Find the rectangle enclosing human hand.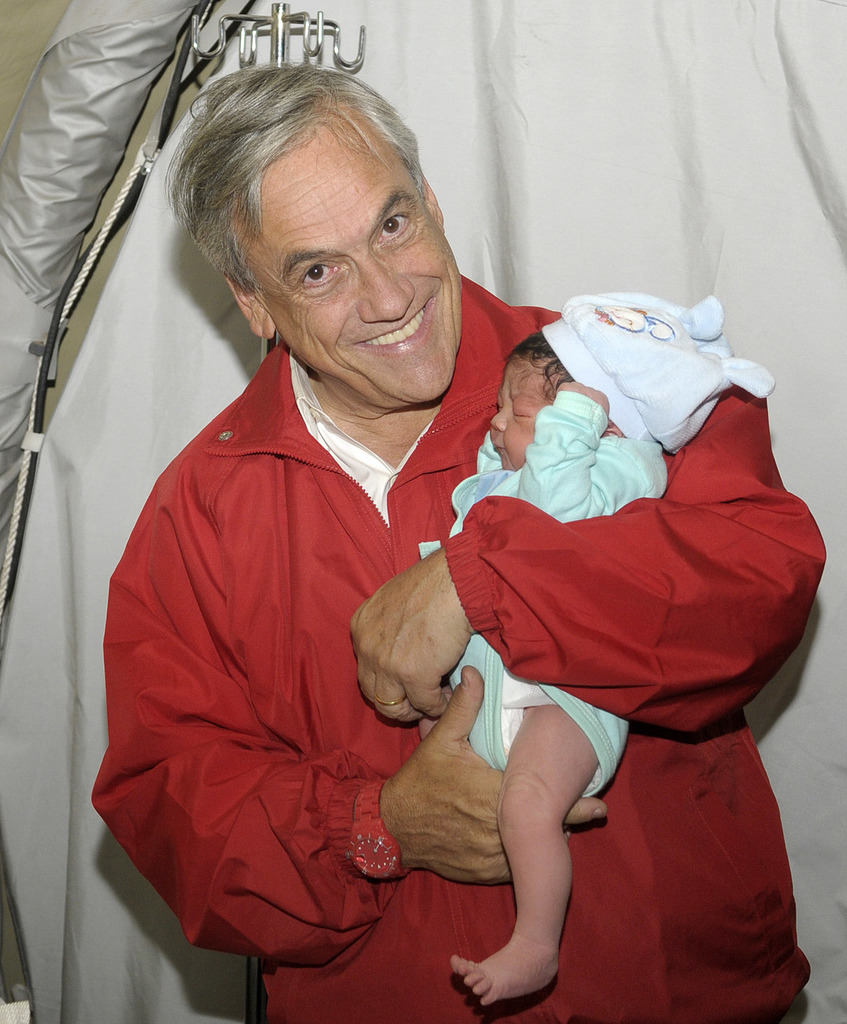
left=352, top=549, right=484, bottom=746.
